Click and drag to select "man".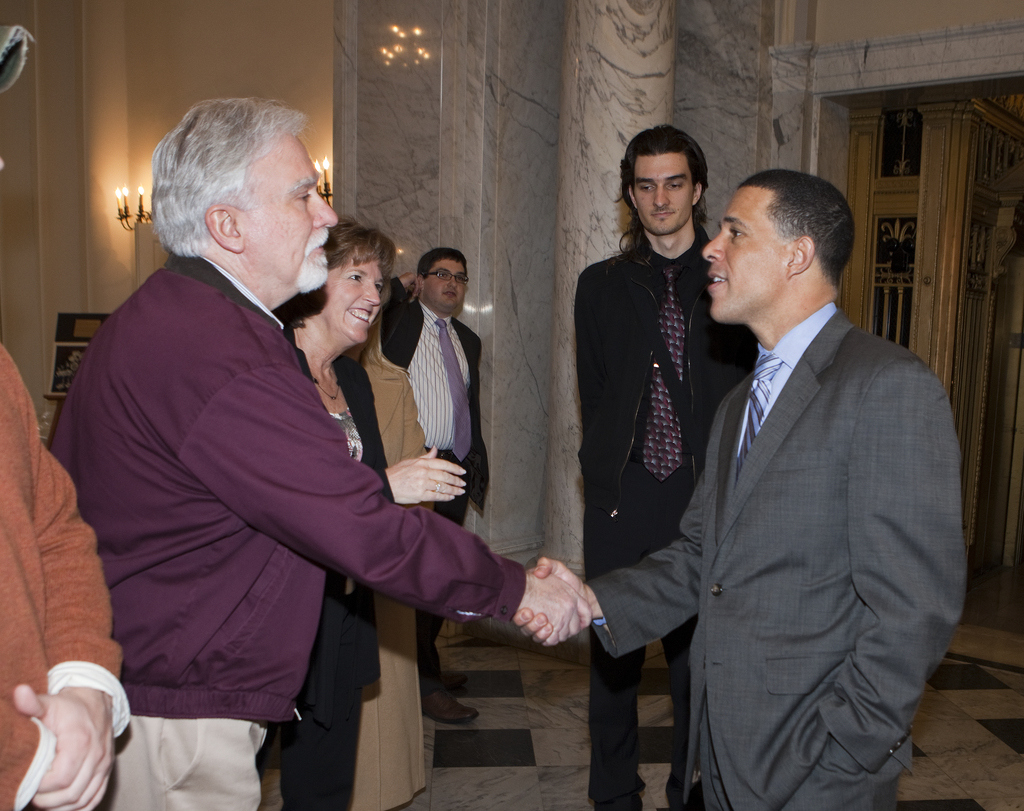
Selection: [x1=575, y1=120, x2=756, y2=810].
